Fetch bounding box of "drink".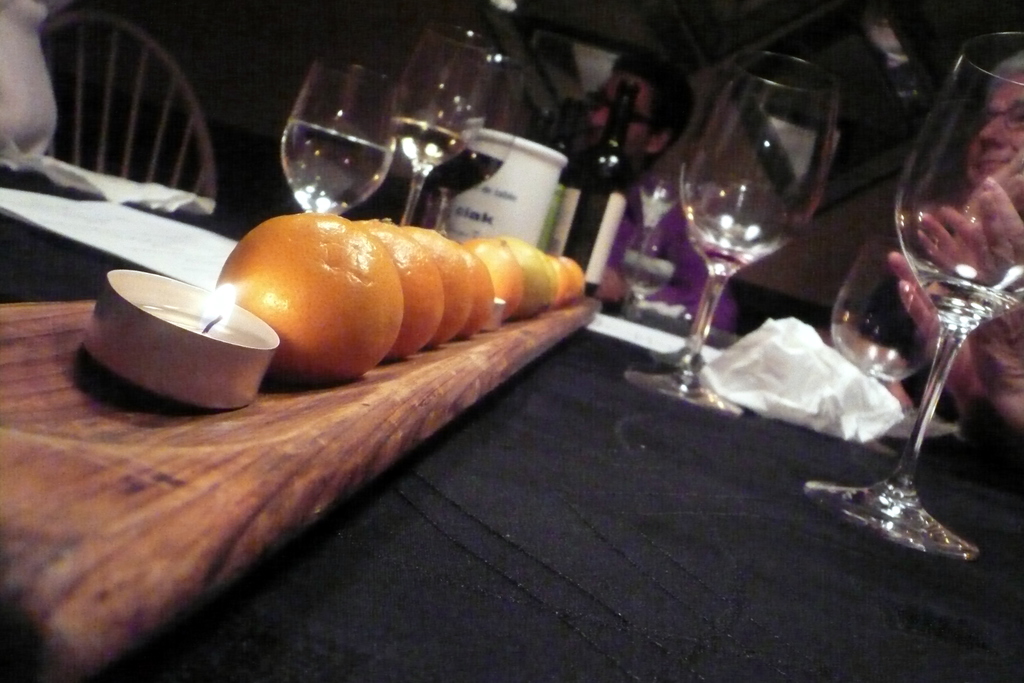
Bbox: l=281, t=125, r=387, b=216.
